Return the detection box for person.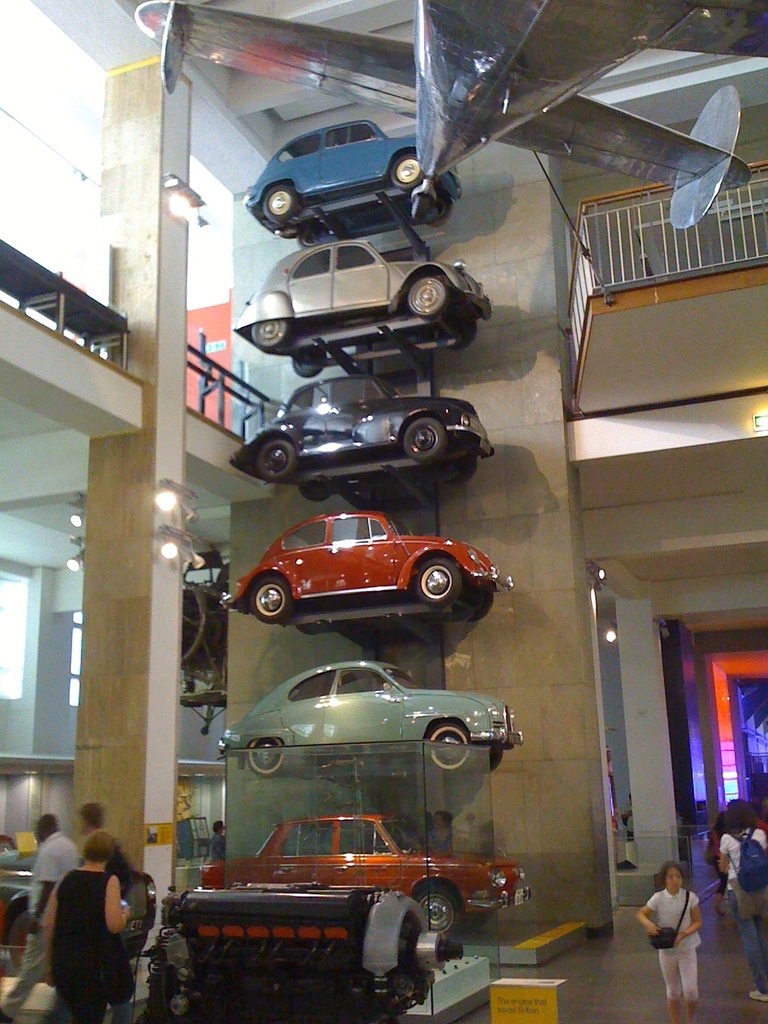
(left=653, top=852, right=727, bottom=1004).
